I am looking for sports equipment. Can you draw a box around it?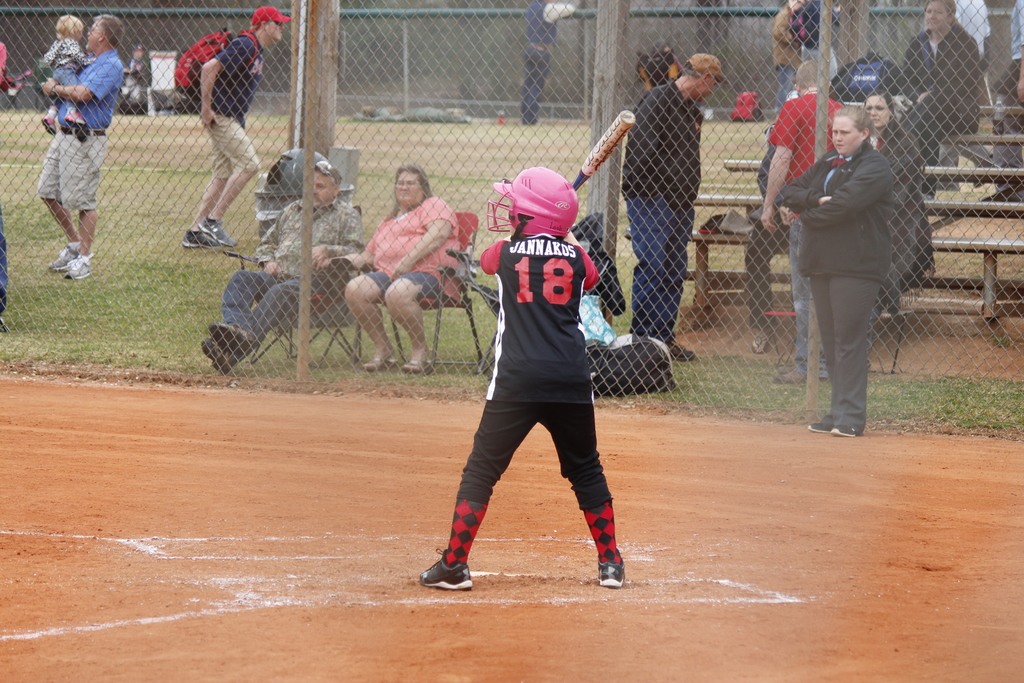
Sure, the bounding box is {"x1": 487, "y1": 167, "x2": 578, "y2": 238}.
